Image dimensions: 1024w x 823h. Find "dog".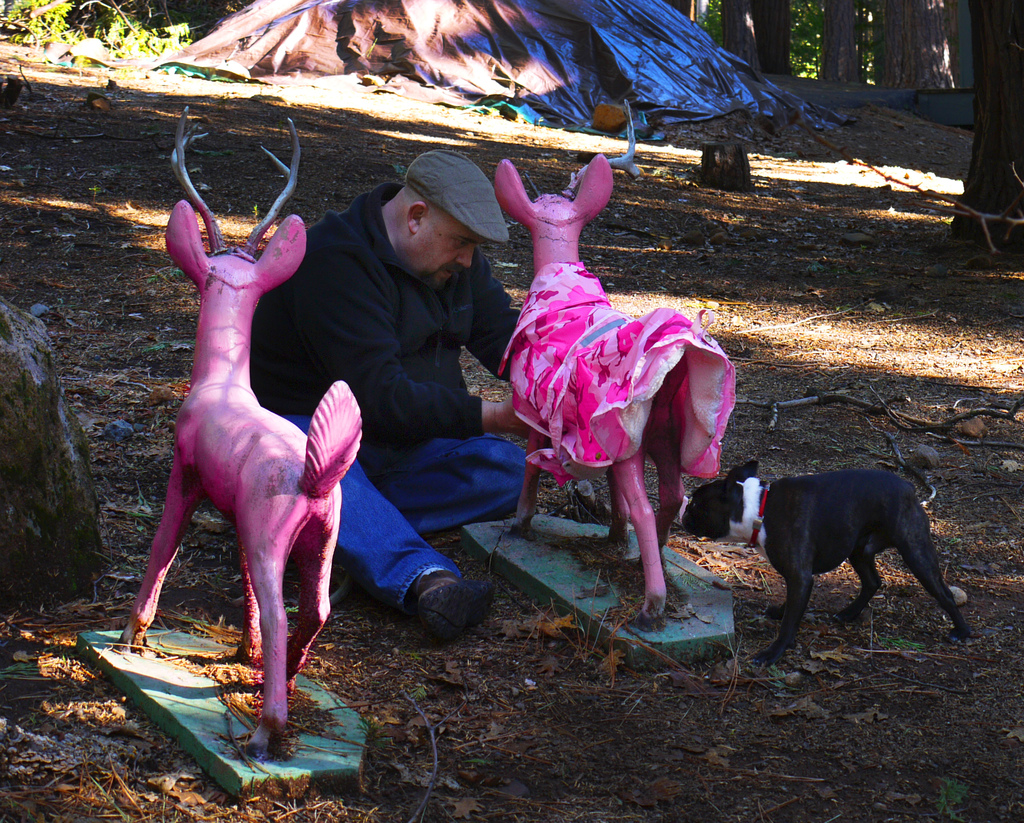
region(678, 462, 975, 670).
